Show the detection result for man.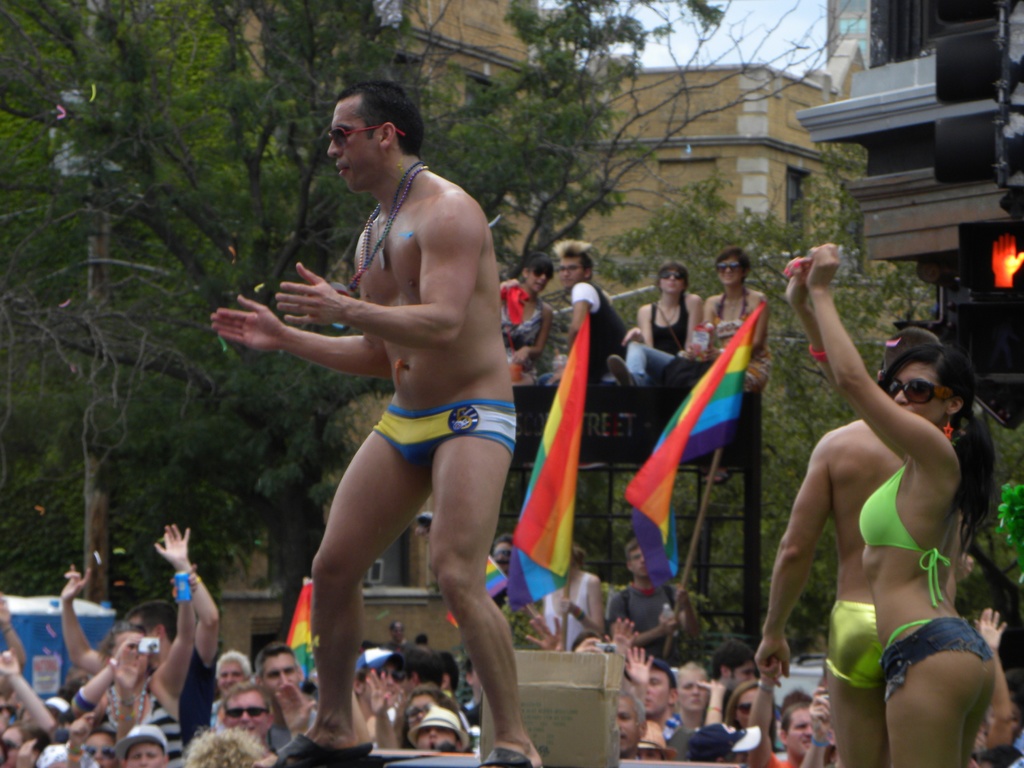
{"x1": 366, "y1": 671, "x2": 464, "y2": 754}.
